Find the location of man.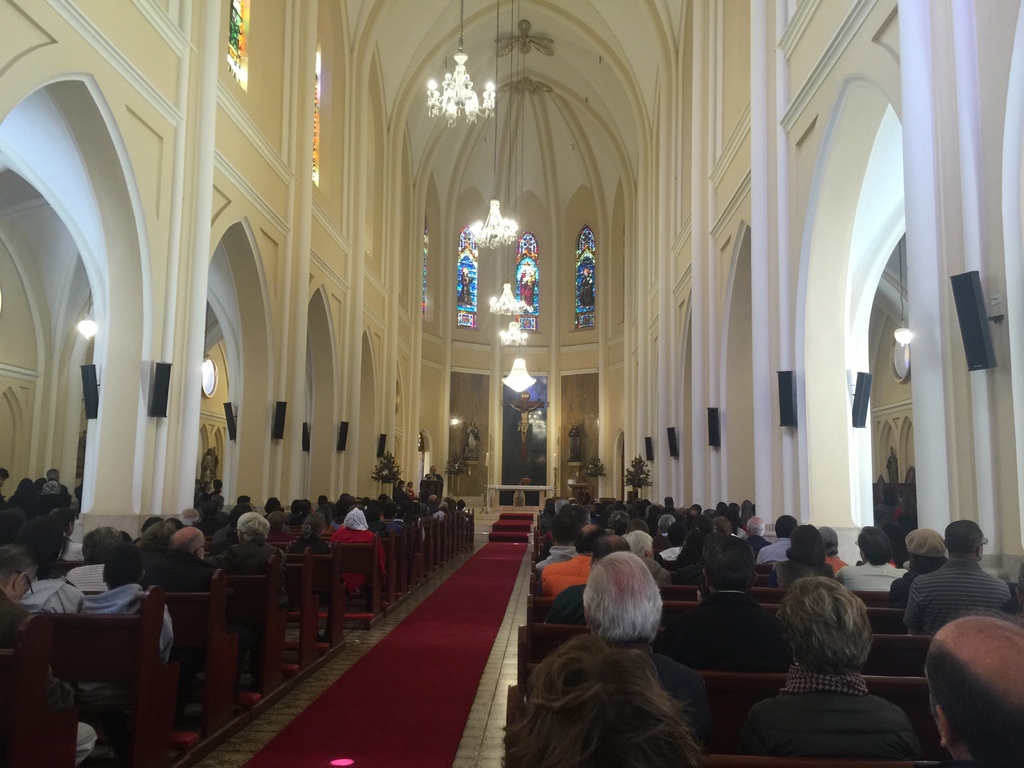
Location: x1=419, y1=461, x2=446, y2=503.
